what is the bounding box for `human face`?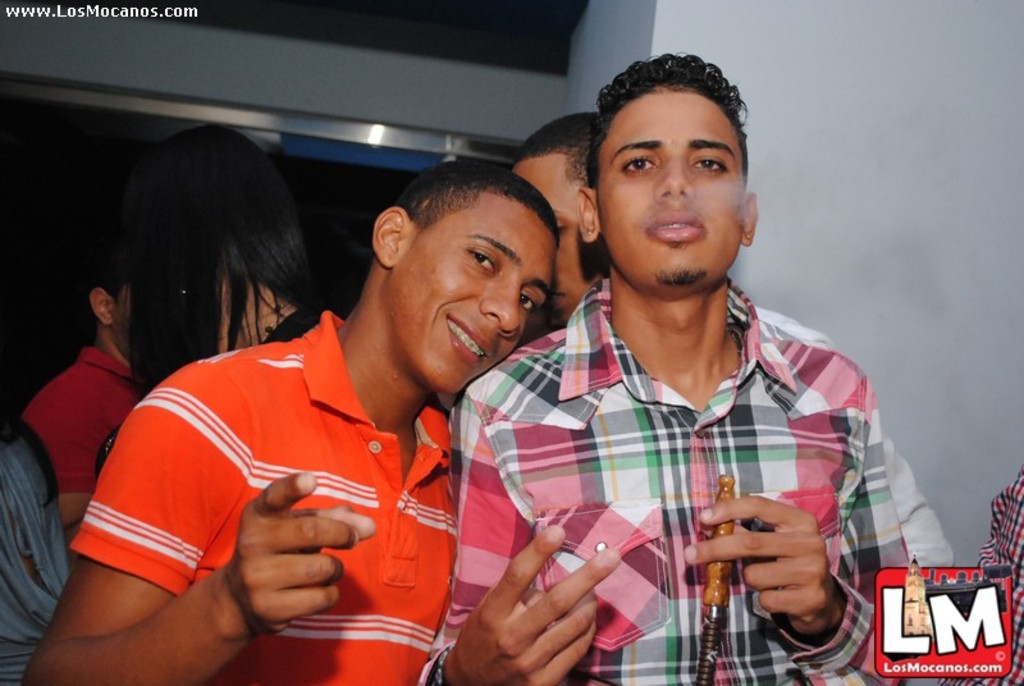
[507,155,602,317].
